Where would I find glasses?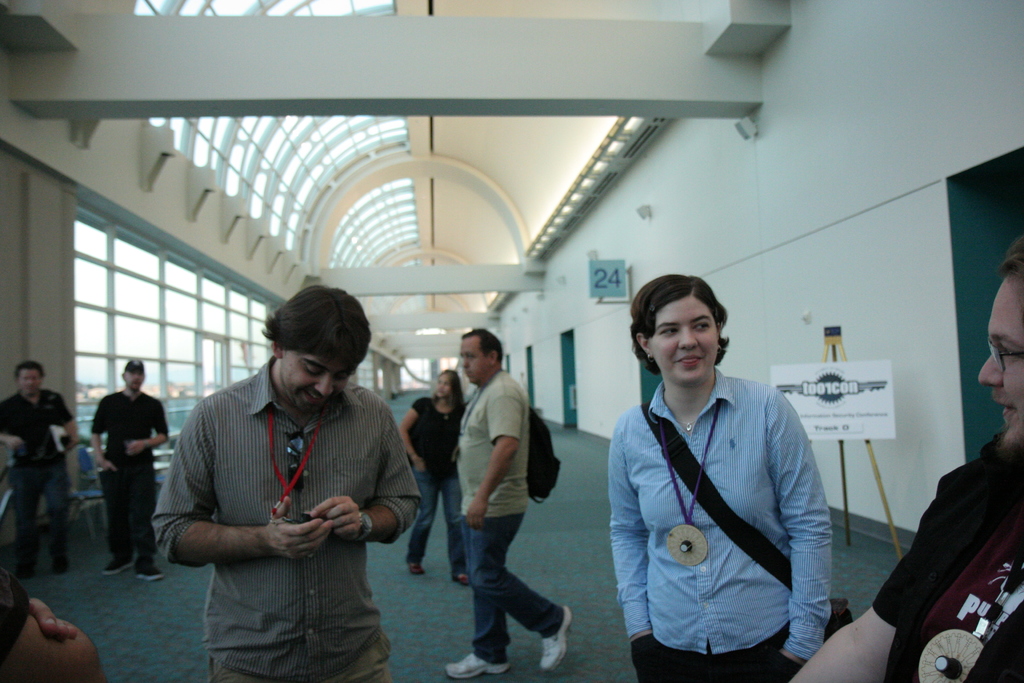
At 980,336,1023,377.
